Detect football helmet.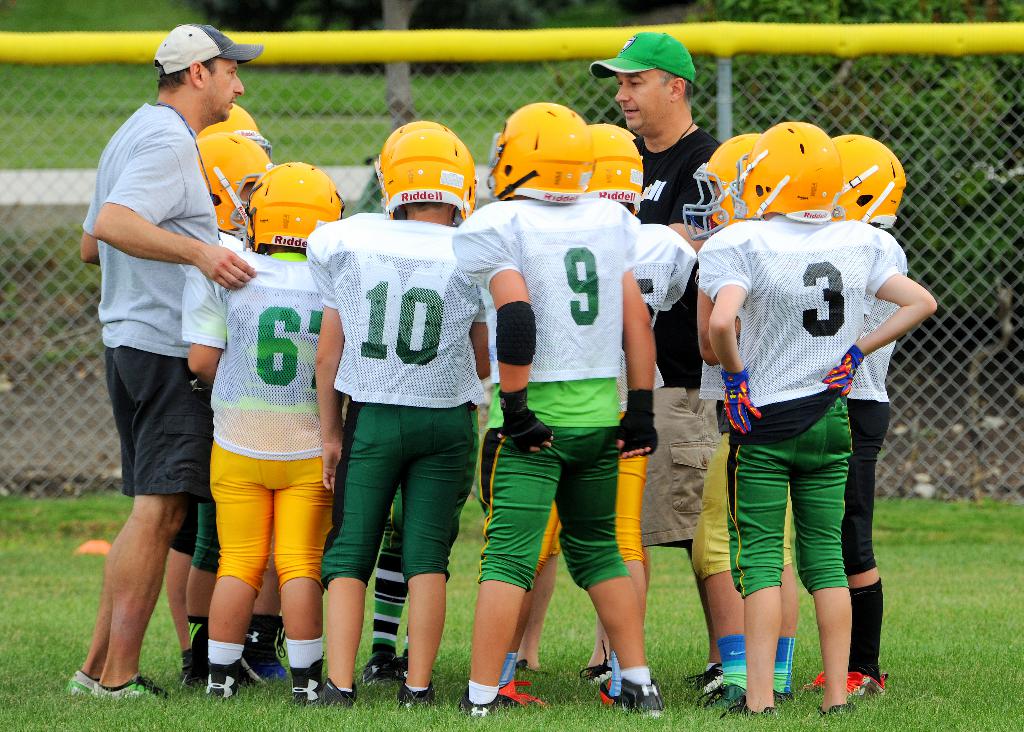
Detected at 582/120/645/213.
